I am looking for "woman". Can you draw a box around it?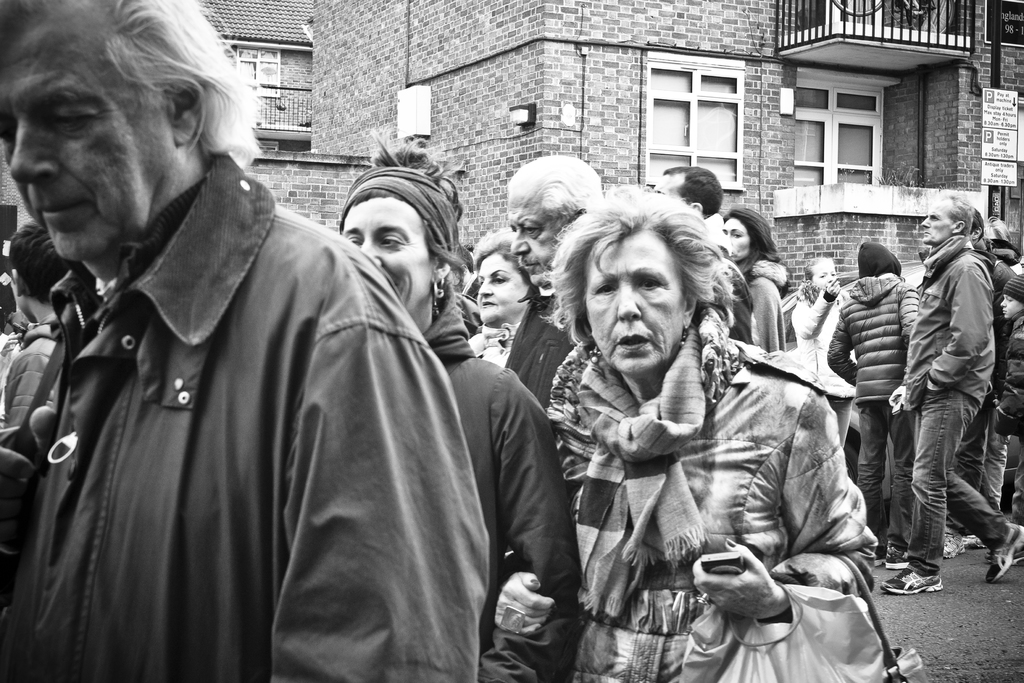
Sure, the bounding box is left=506, top=176, right=850, bottom=682.
